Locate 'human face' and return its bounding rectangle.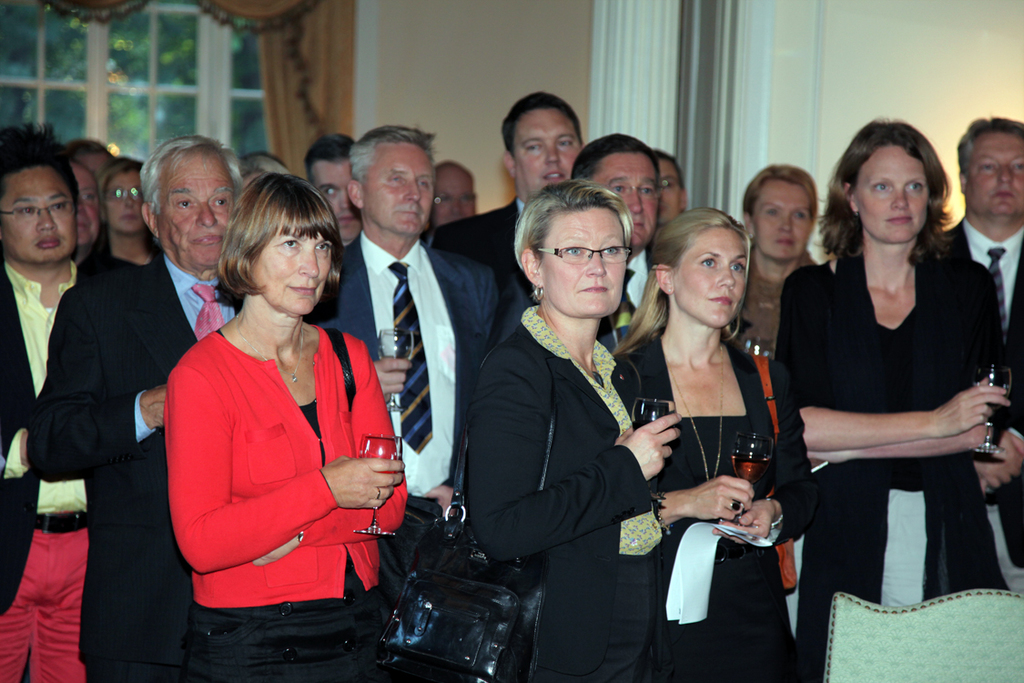
972 135 1023 214.
